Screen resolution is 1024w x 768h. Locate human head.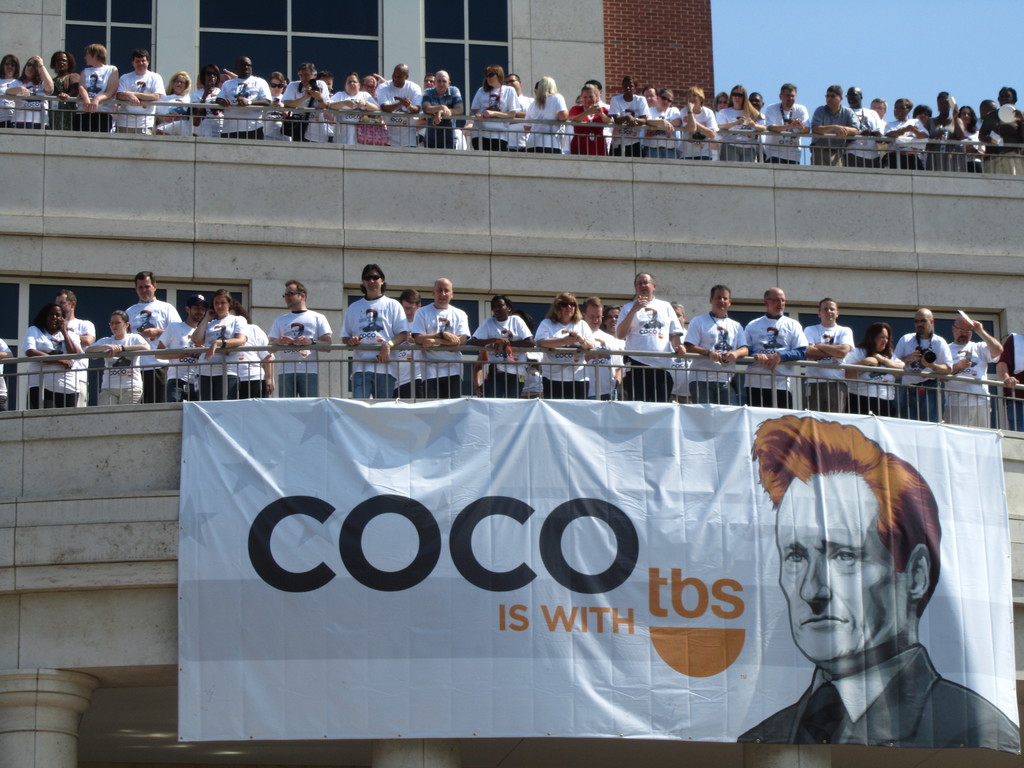
[647,307,657,321].
